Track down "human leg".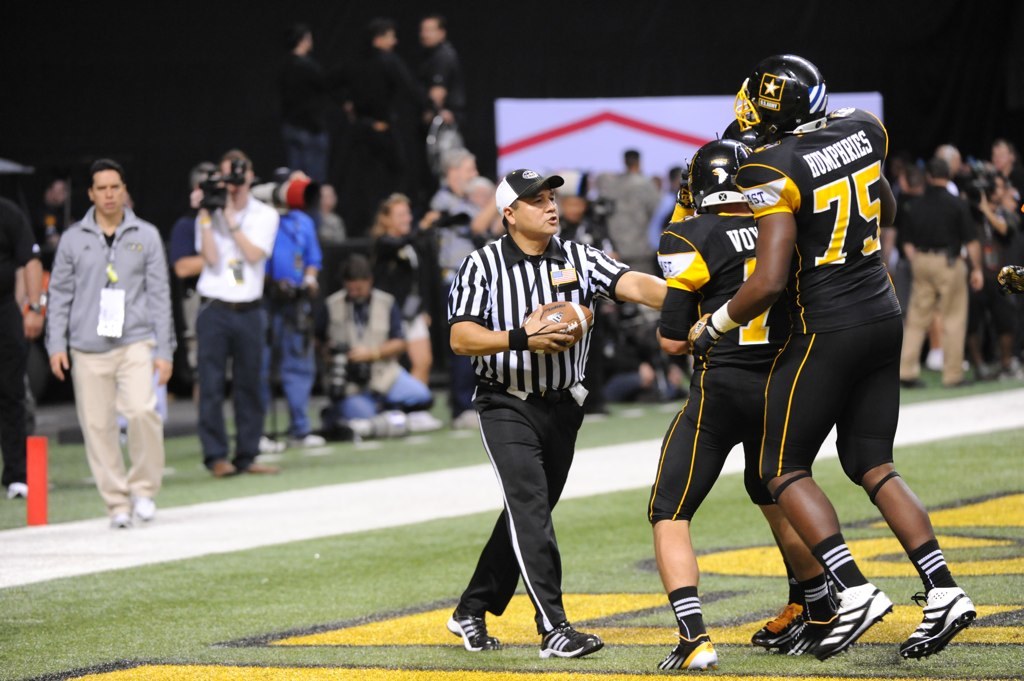
Tracked to bbox(898, 252, 928, 387).
